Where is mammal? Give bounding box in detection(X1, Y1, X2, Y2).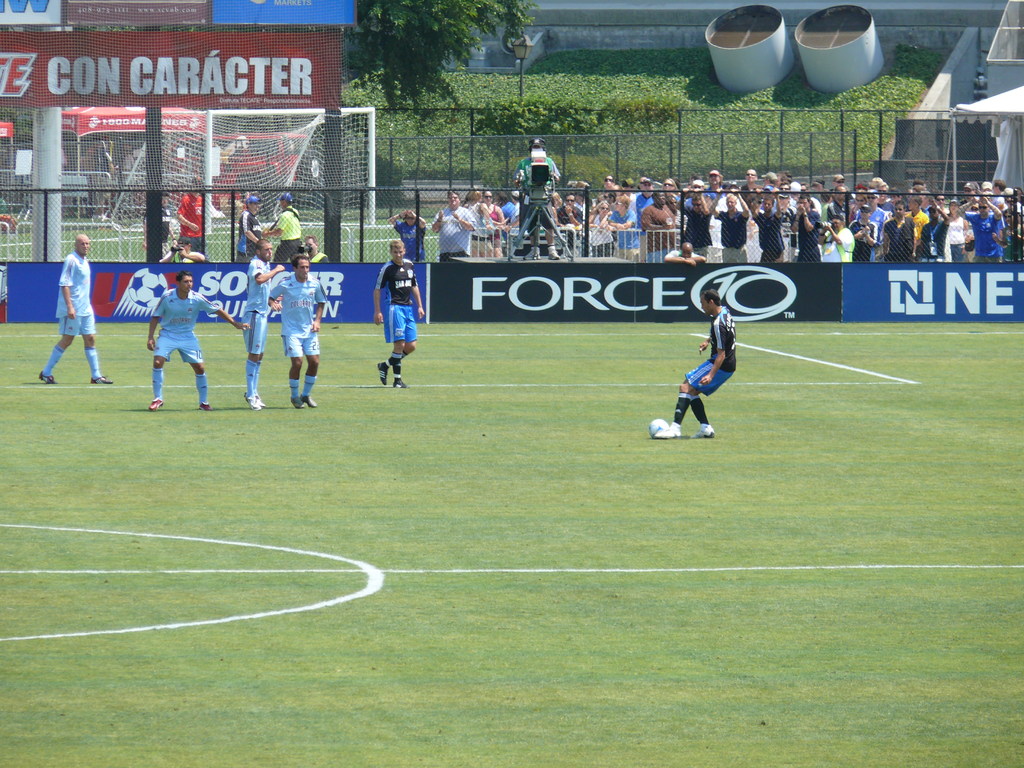
detection(264, 191, 301, 260).
